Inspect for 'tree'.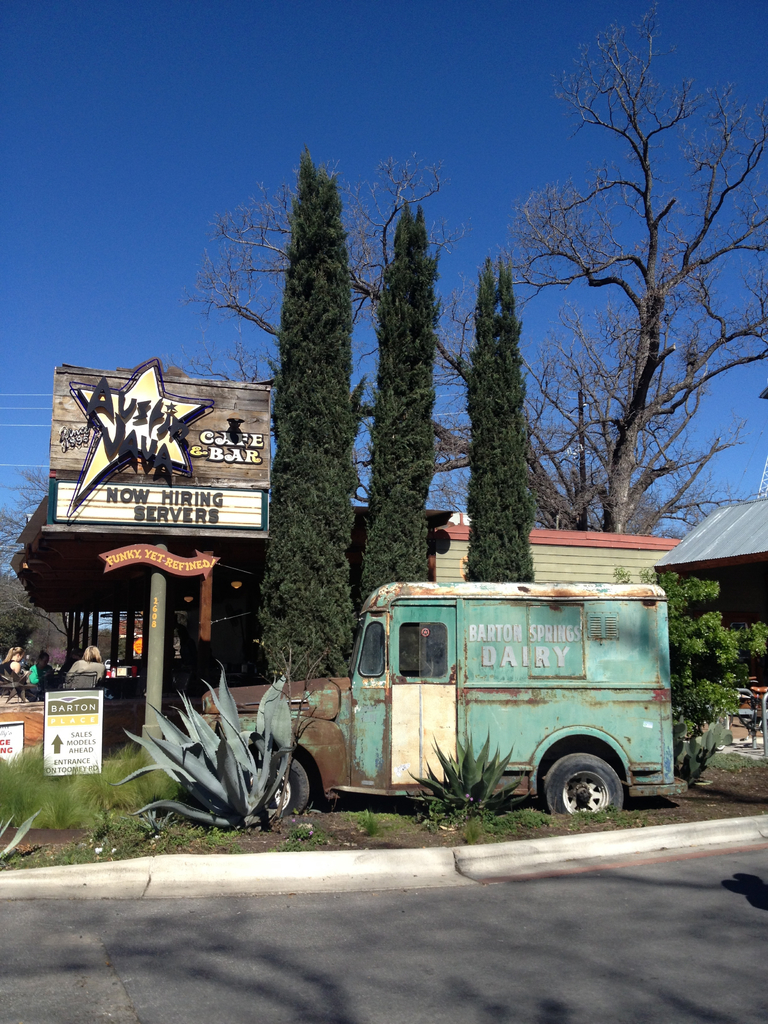
Inspection: left=184, top=4, right=767, bottom=547.
